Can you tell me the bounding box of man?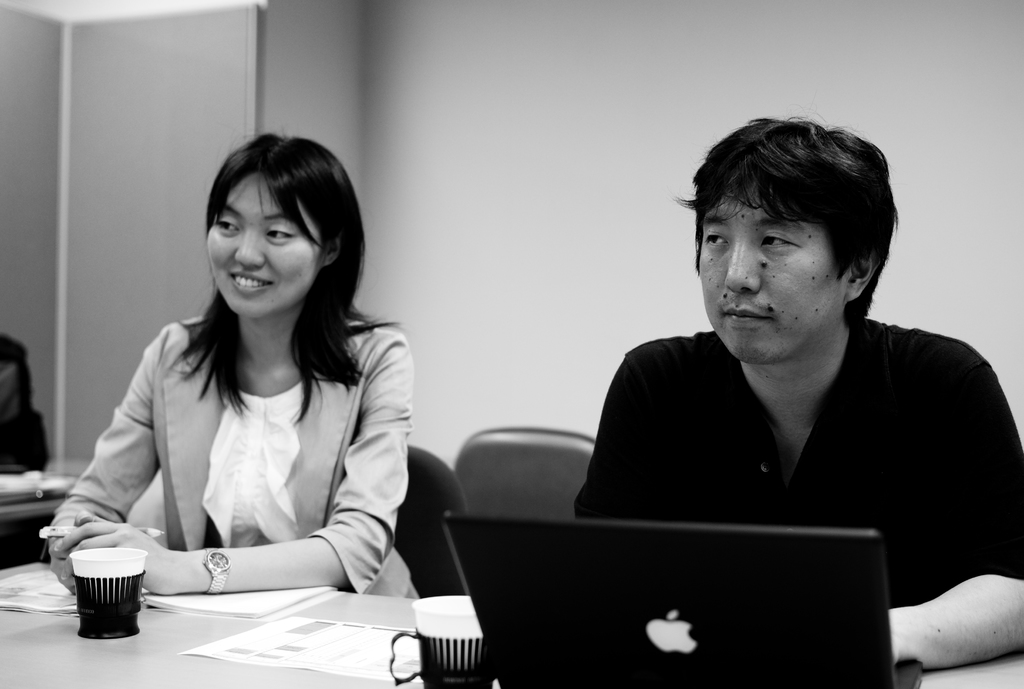
(x1=504, y1=123, x2=1014, y2=617).
